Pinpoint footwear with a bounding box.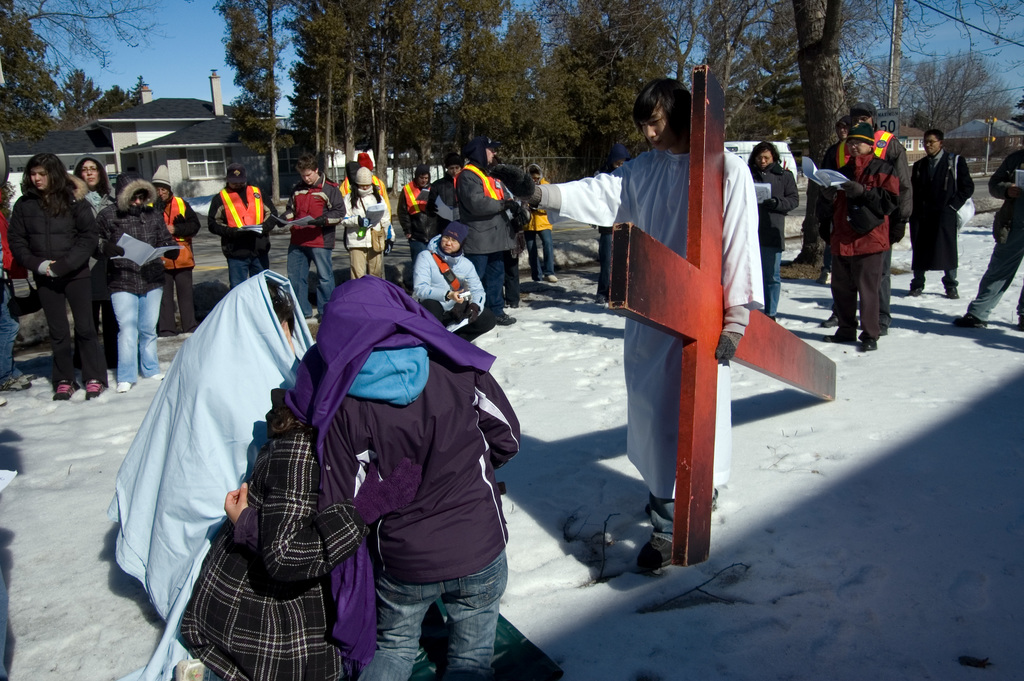
left=634, top=536, right=675, bottom=575.
